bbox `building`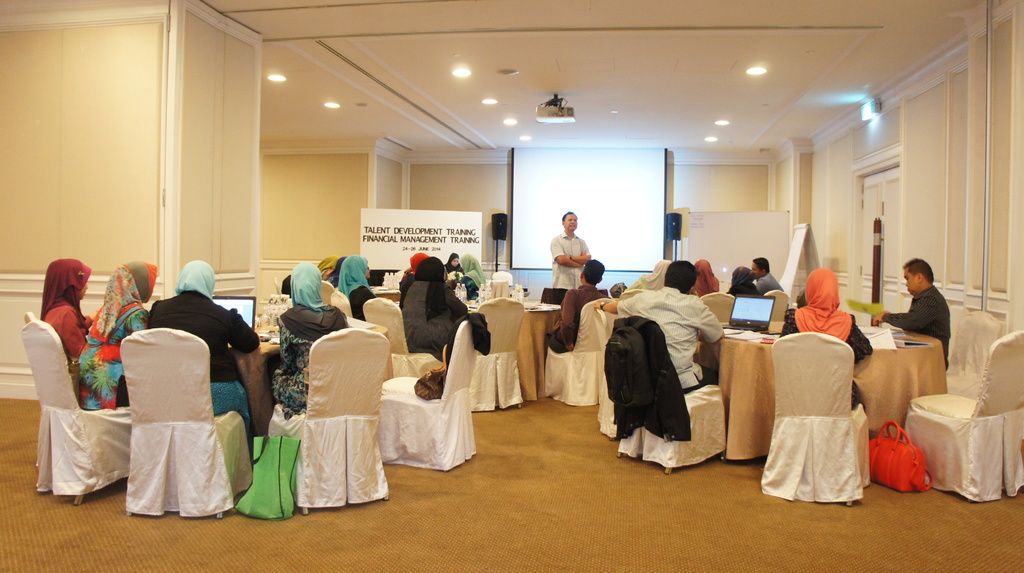
<box>0,0,1023,572</box>
